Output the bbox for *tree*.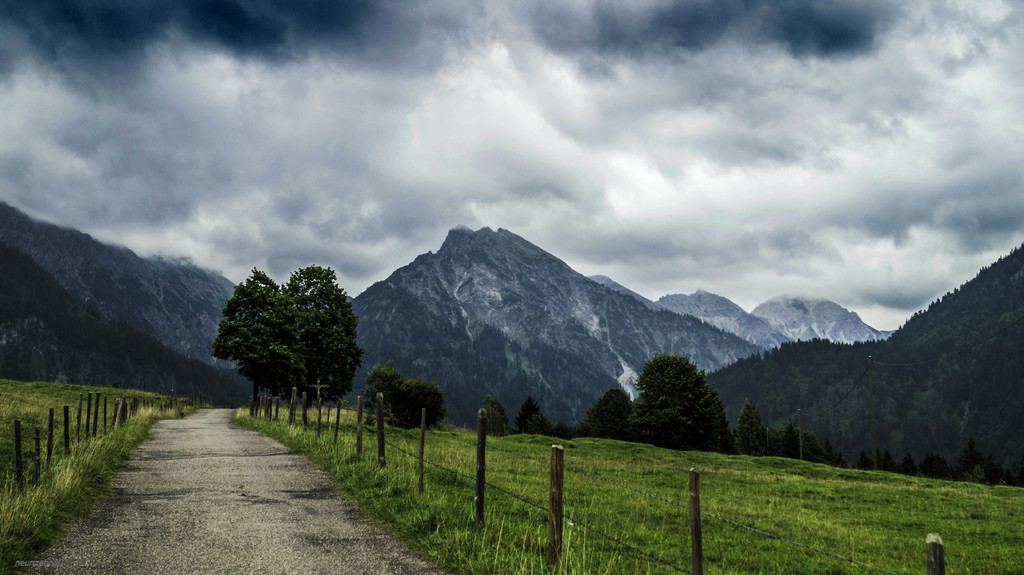
[left=626, top=355, right=739, bottom=450].
